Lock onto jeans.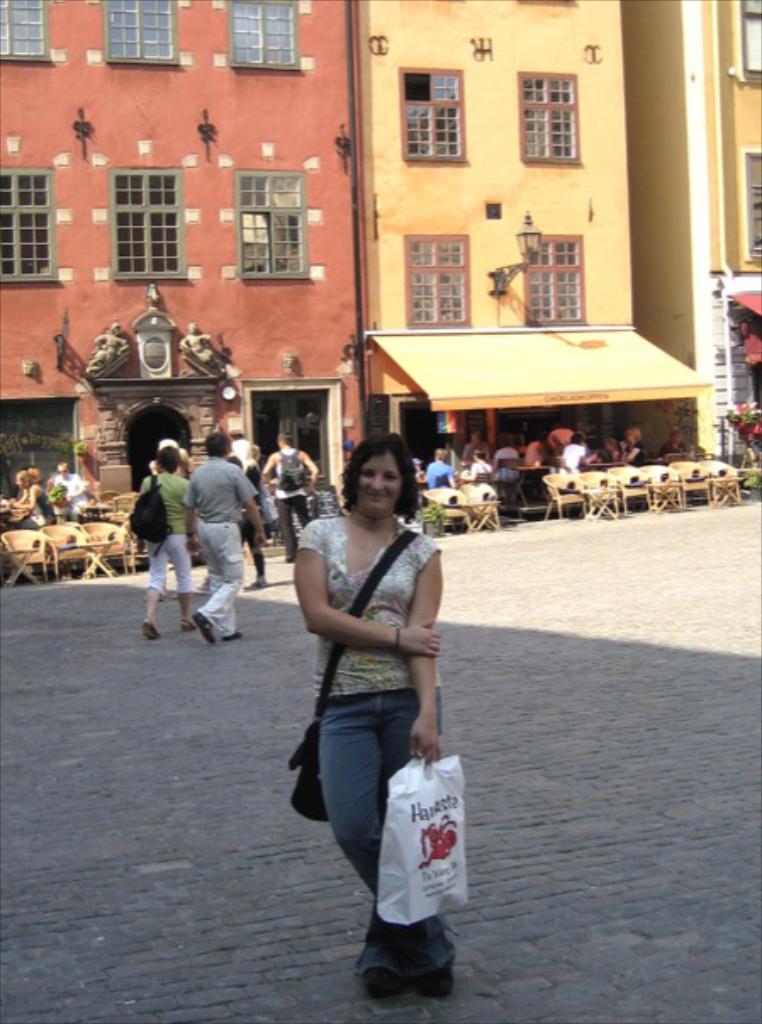
Locked: select_region(277, 498, 314, 562).
